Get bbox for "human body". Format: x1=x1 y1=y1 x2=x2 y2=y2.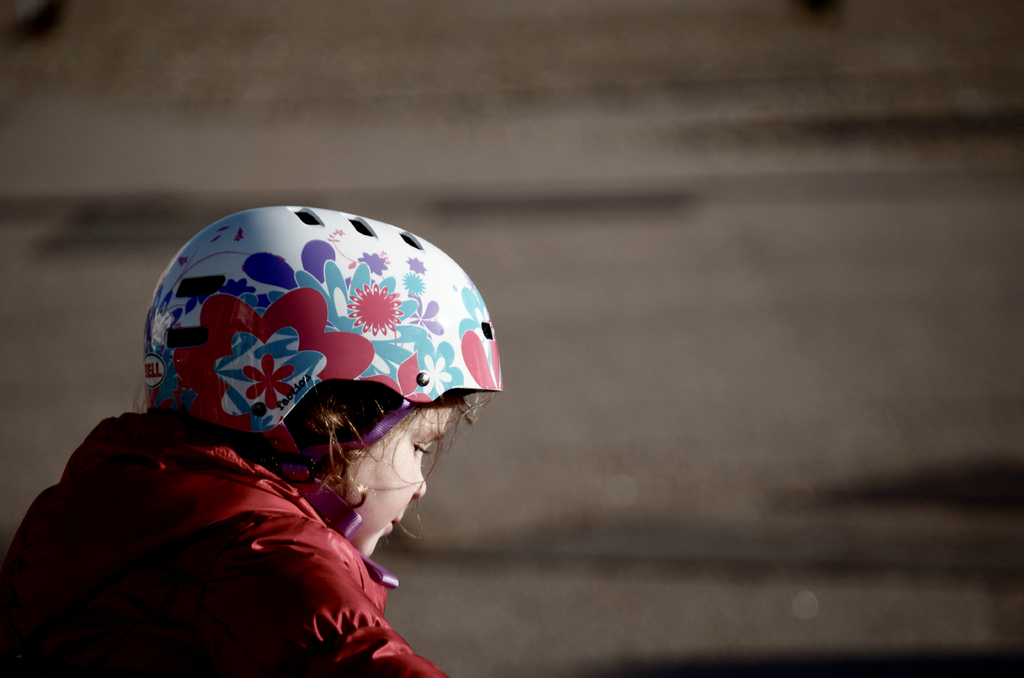
x1=0 y1=291 x2=515 y2=677.
